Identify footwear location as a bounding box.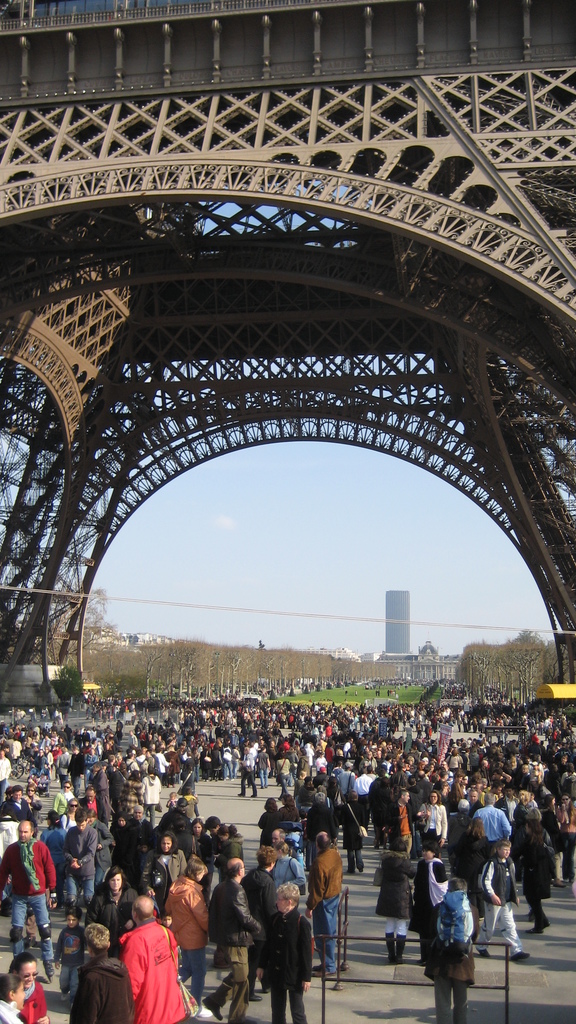
select_region(202, 998, 223, 1019).
